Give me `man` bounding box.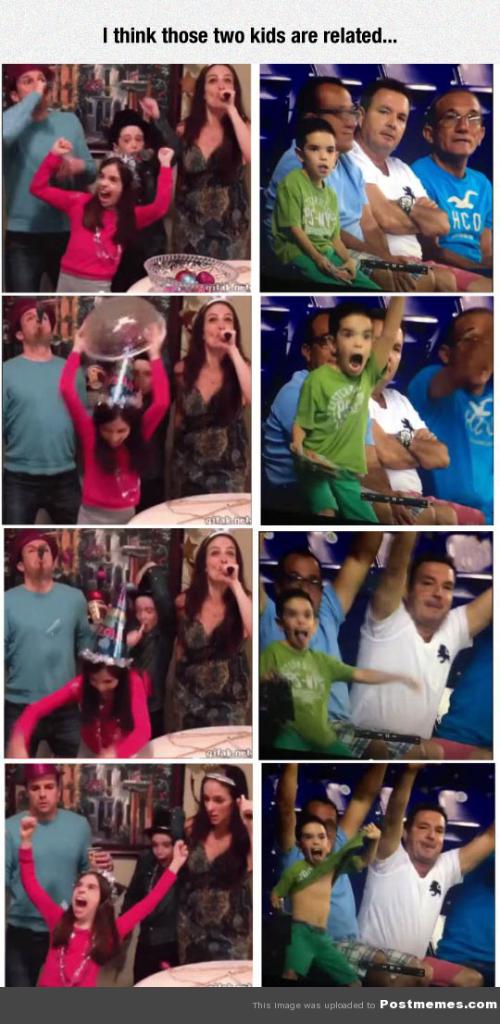
box=[0, 299, 151, 525].
